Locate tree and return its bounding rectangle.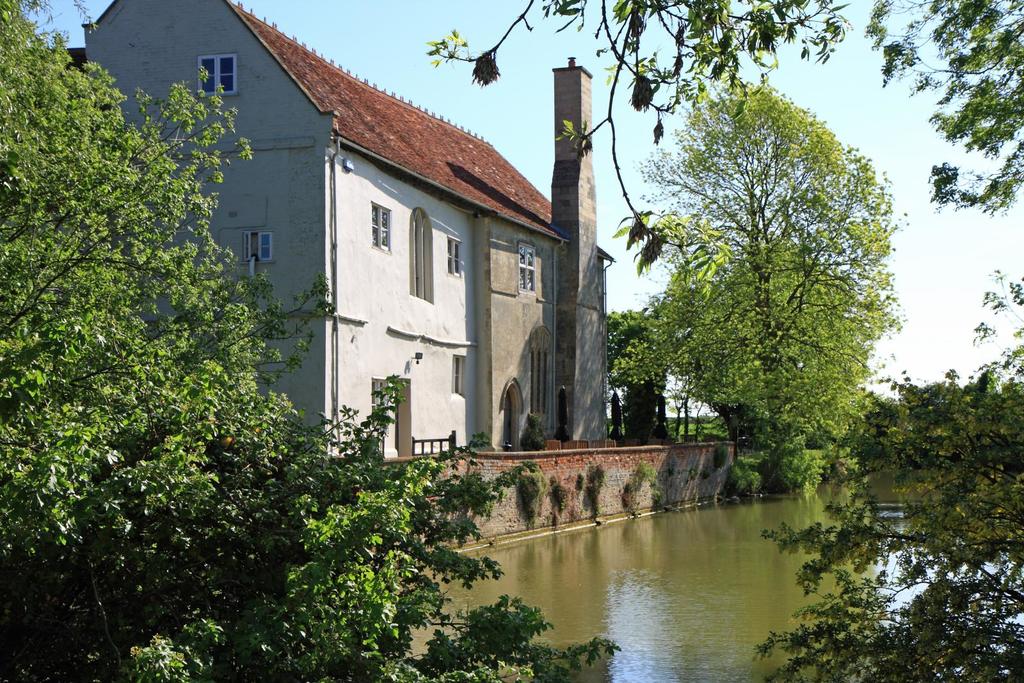
<box>0,0,626,682</box>.
